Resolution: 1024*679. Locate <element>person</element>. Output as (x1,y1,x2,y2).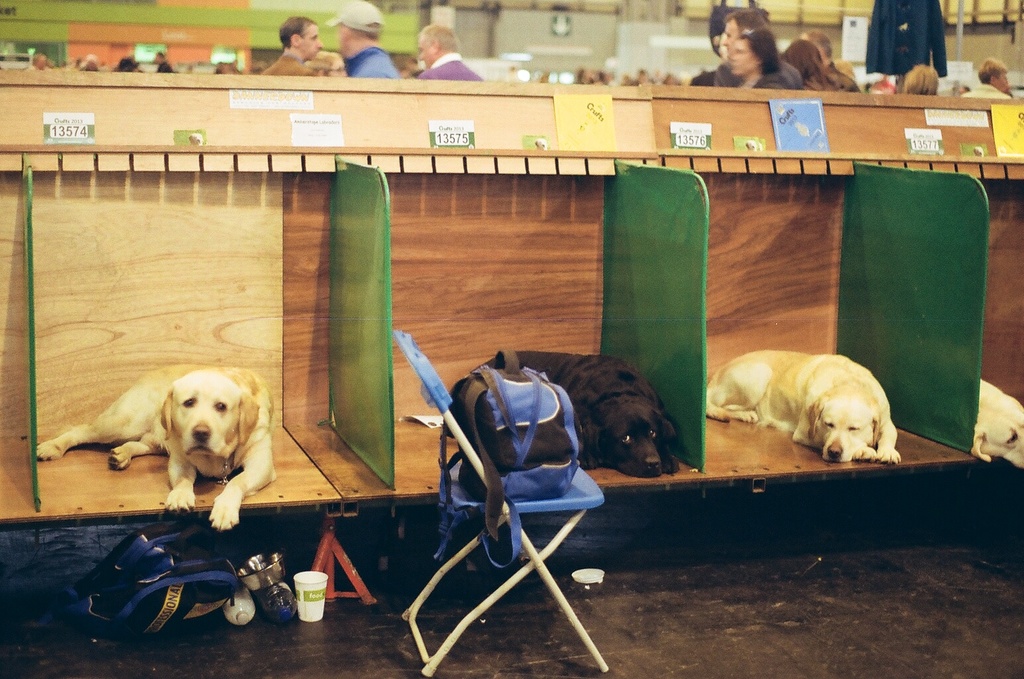
(265,14,328,74).
